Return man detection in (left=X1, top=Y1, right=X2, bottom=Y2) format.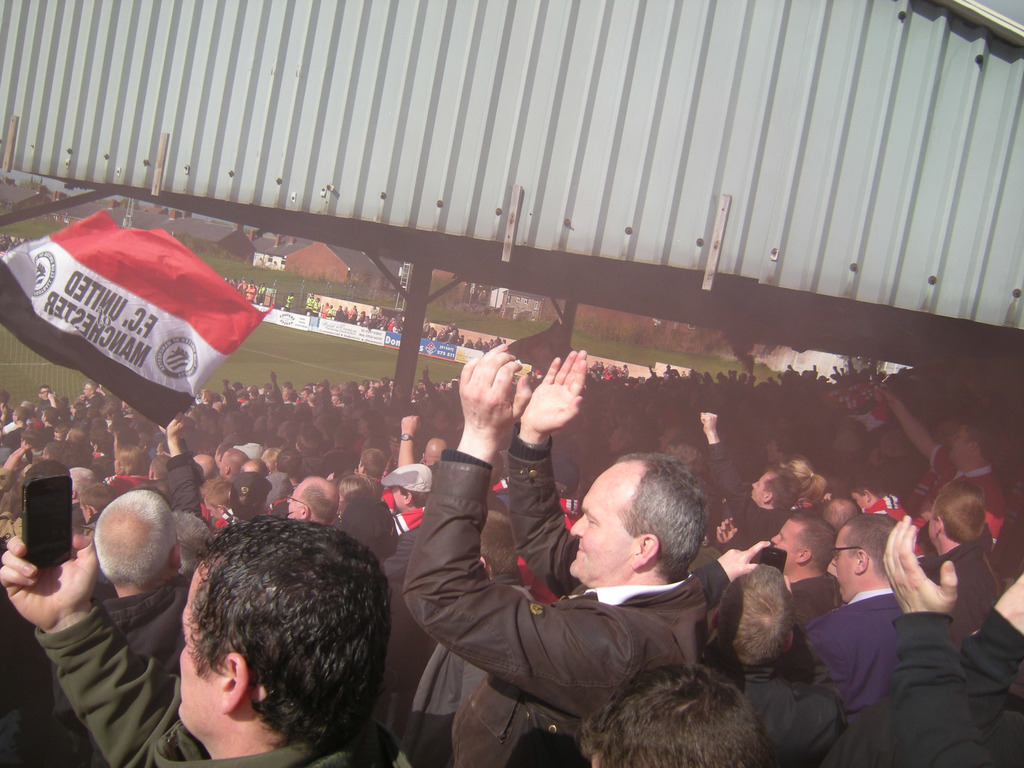
(left=0, top=532, right=415, bottom=767).
